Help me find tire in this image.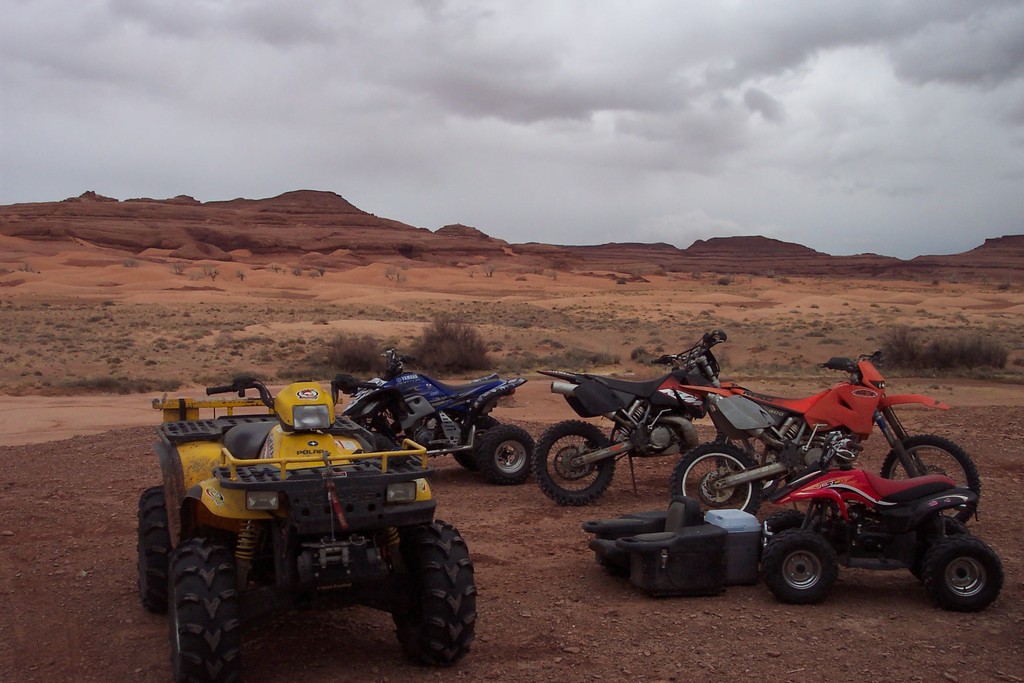
Found it: 528/420/620/507.
